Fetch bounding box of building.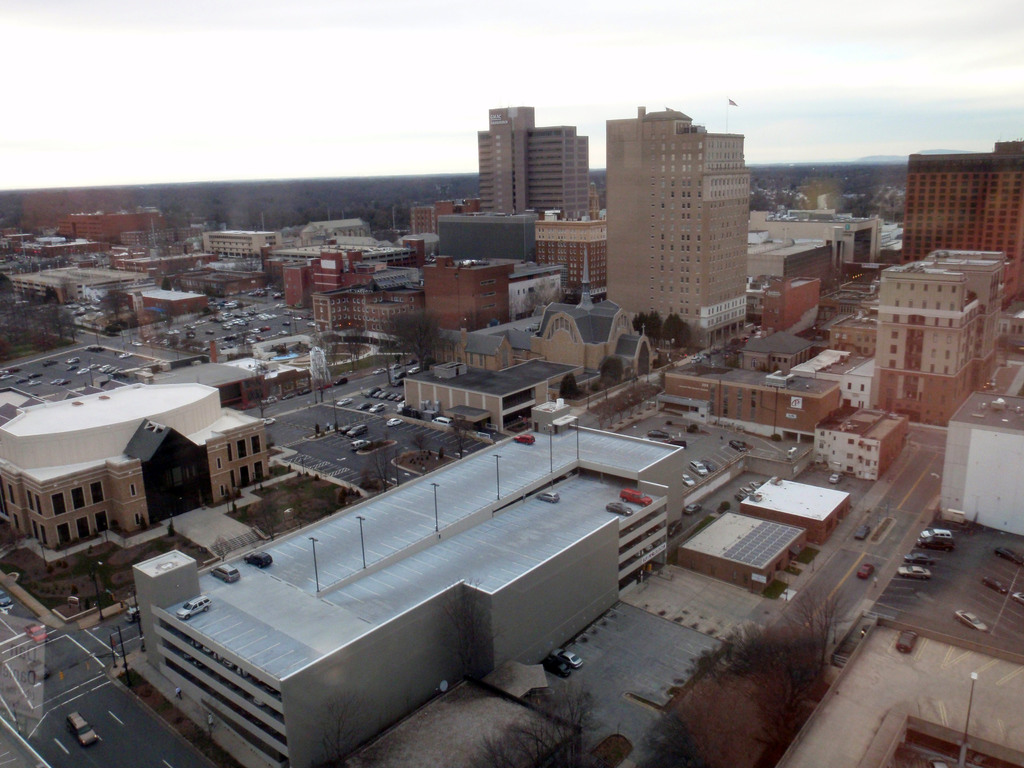
Bbox: BBox(902, 143, 1023, 303).
